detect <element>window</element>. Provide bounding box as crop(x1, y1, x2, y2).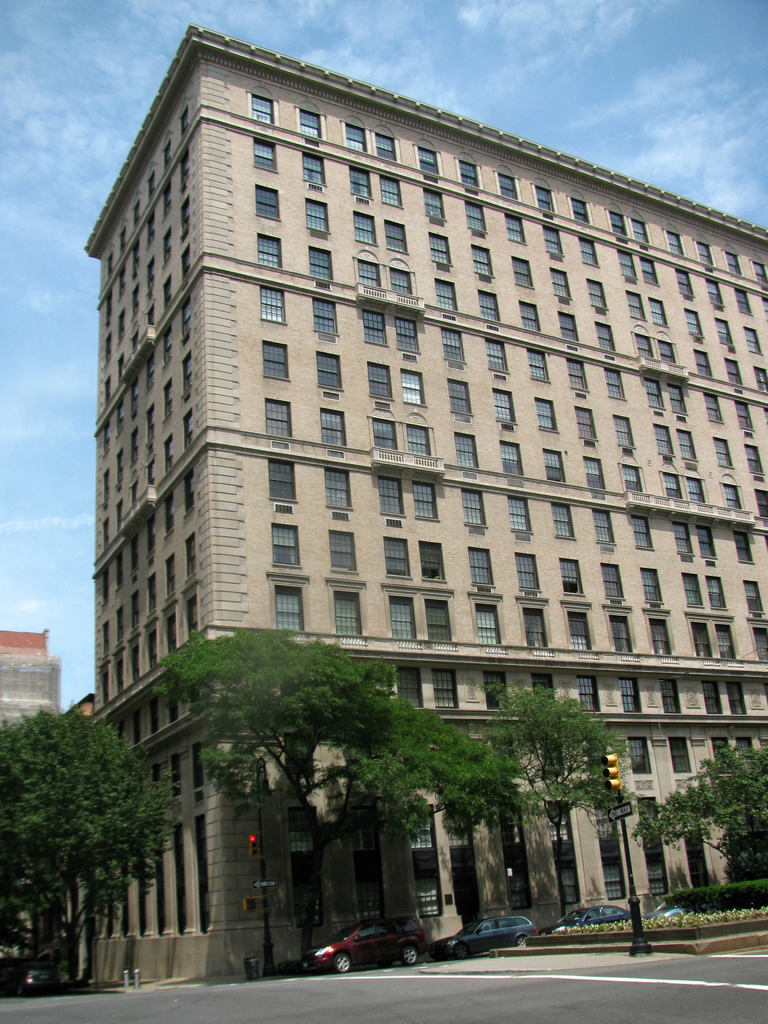
crop(591, 511, 612, 545).
